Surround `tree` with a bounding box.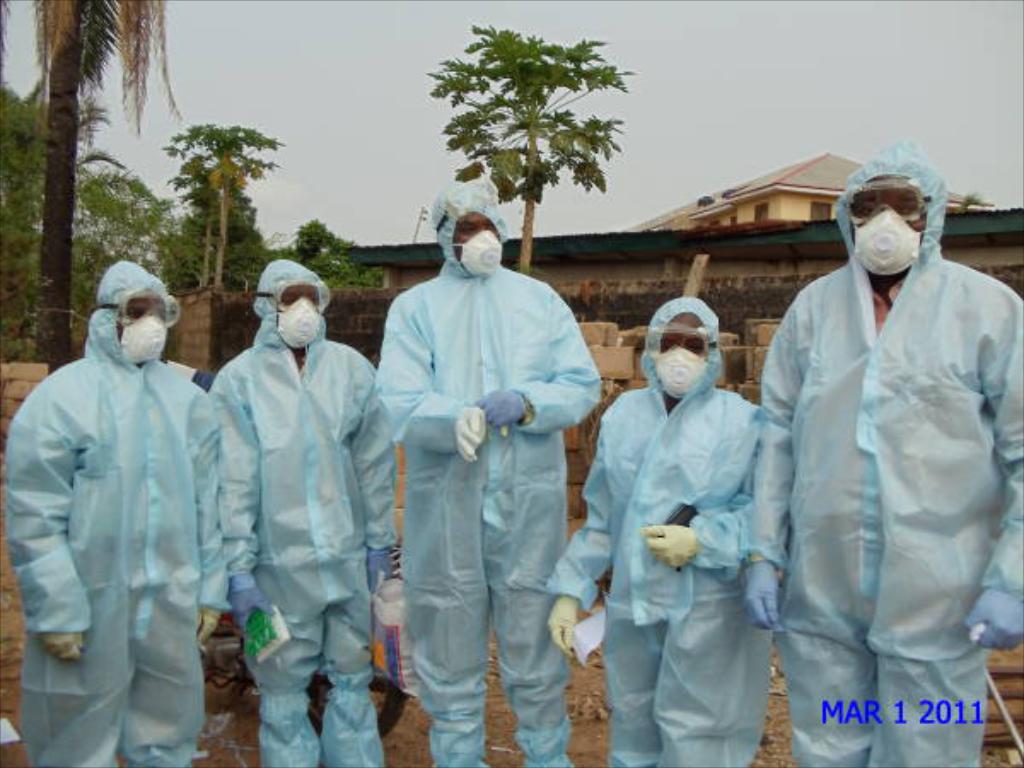
Rect(159, 119, 287, 283).
